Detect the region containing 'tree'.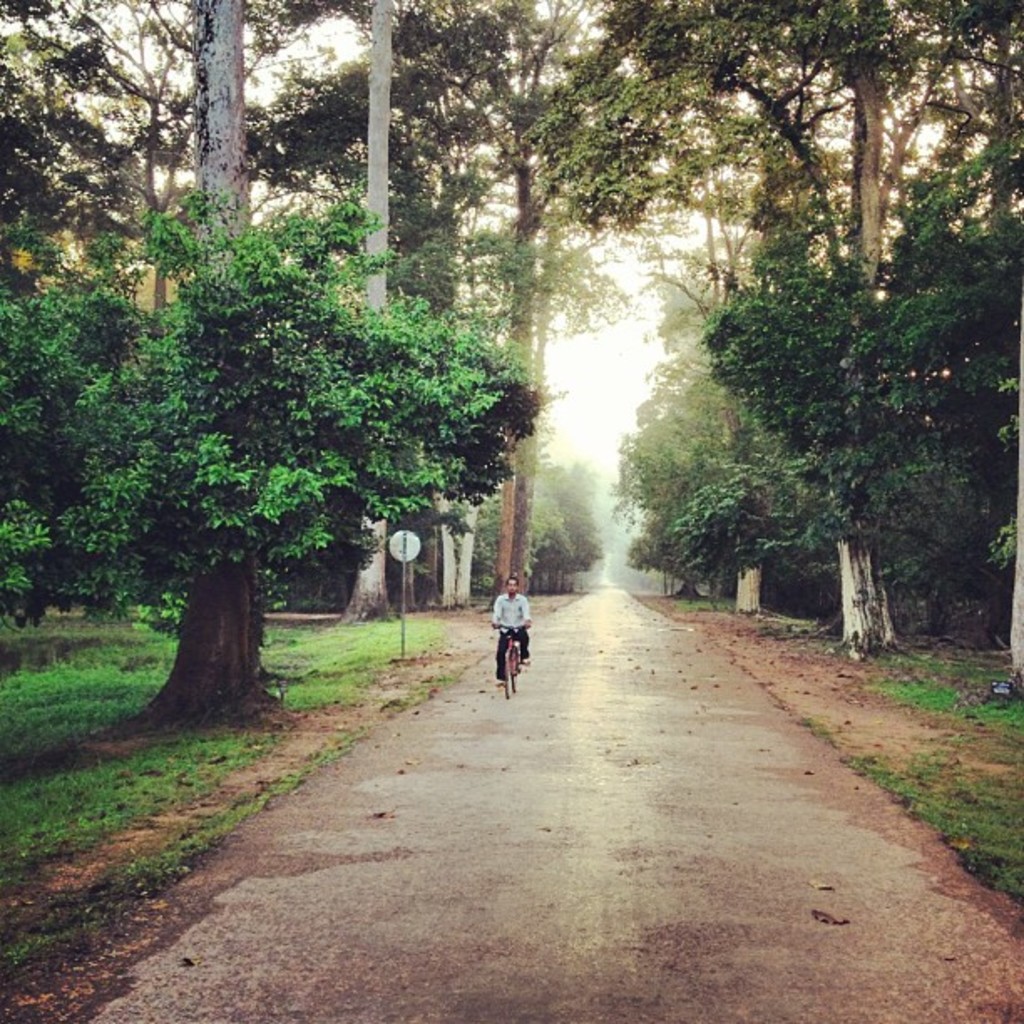
<region>661, 162, 1022, 701</region>.
